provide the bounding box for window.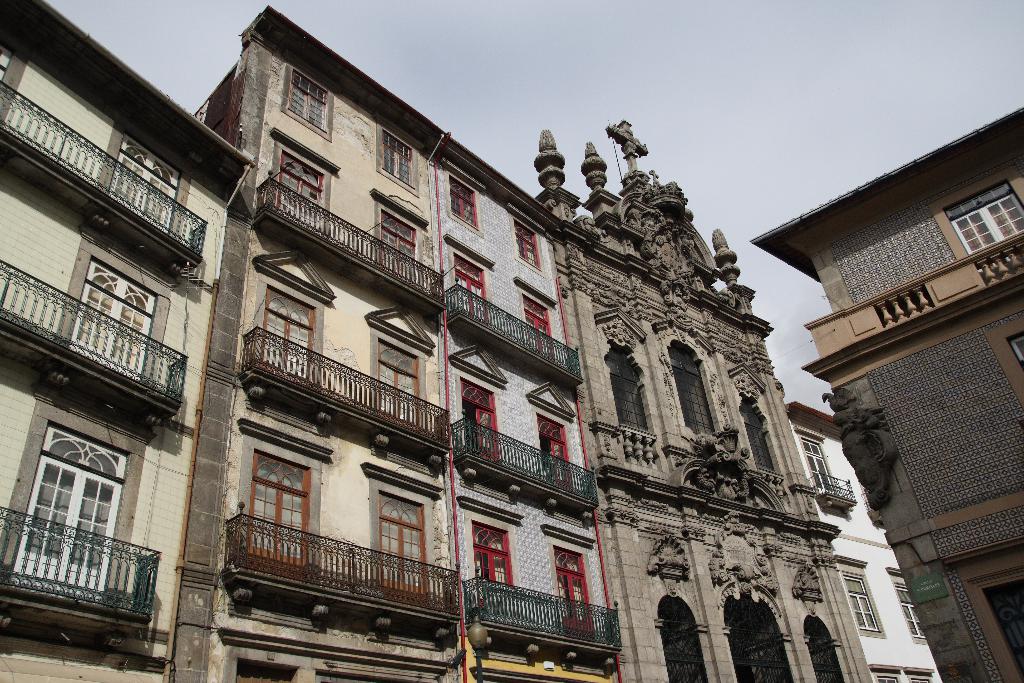
bbox=(556, 544, 594, 632).
